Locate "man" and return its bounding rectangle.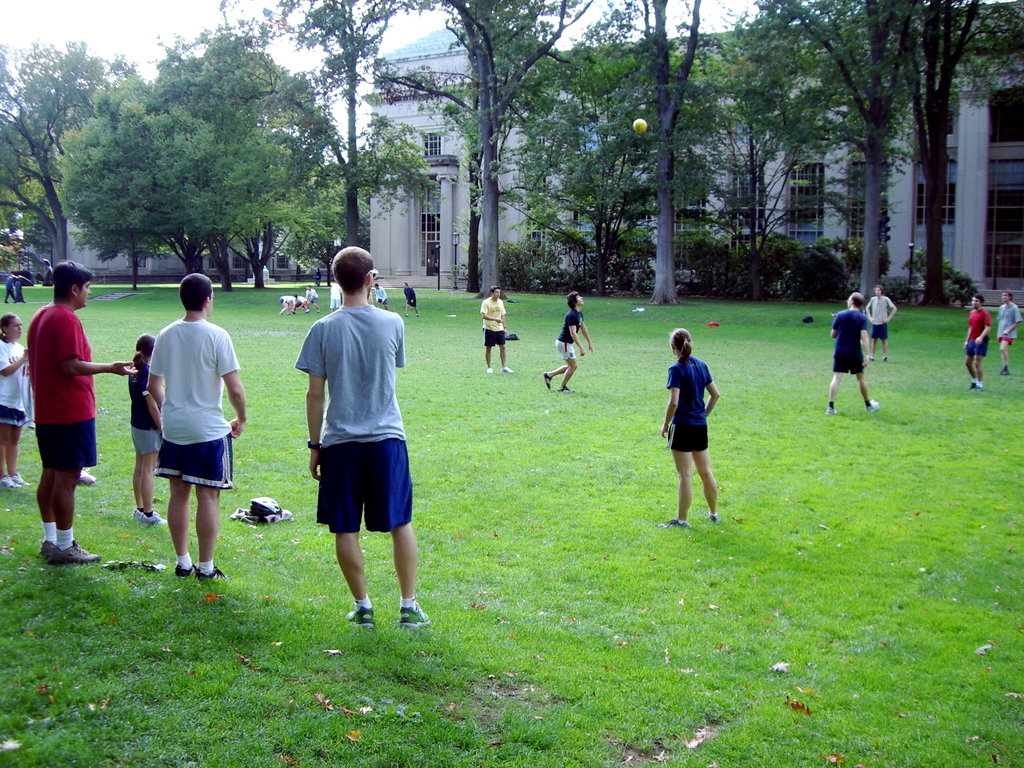
(left=863, top=283, right=895, bottom=361).
